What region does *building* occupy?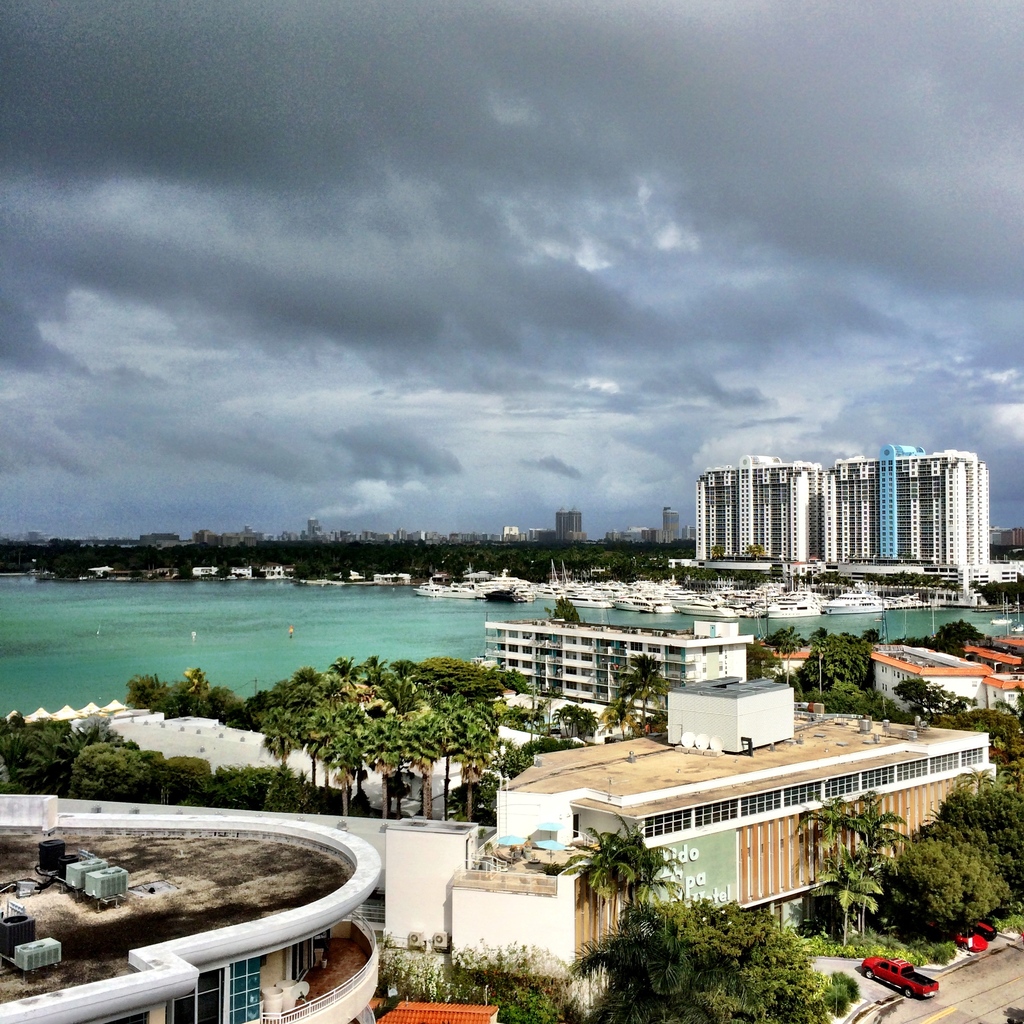
480 620 752 730.
